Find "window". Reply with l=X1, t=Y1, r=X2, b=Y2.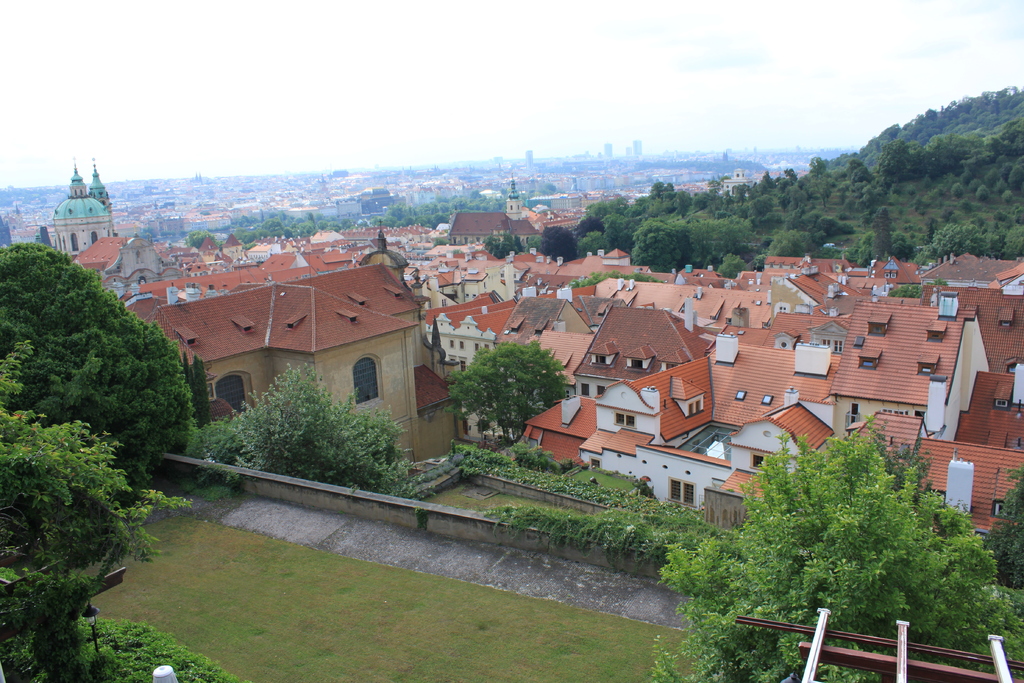
l=353, t=357, r=381, b=409.
